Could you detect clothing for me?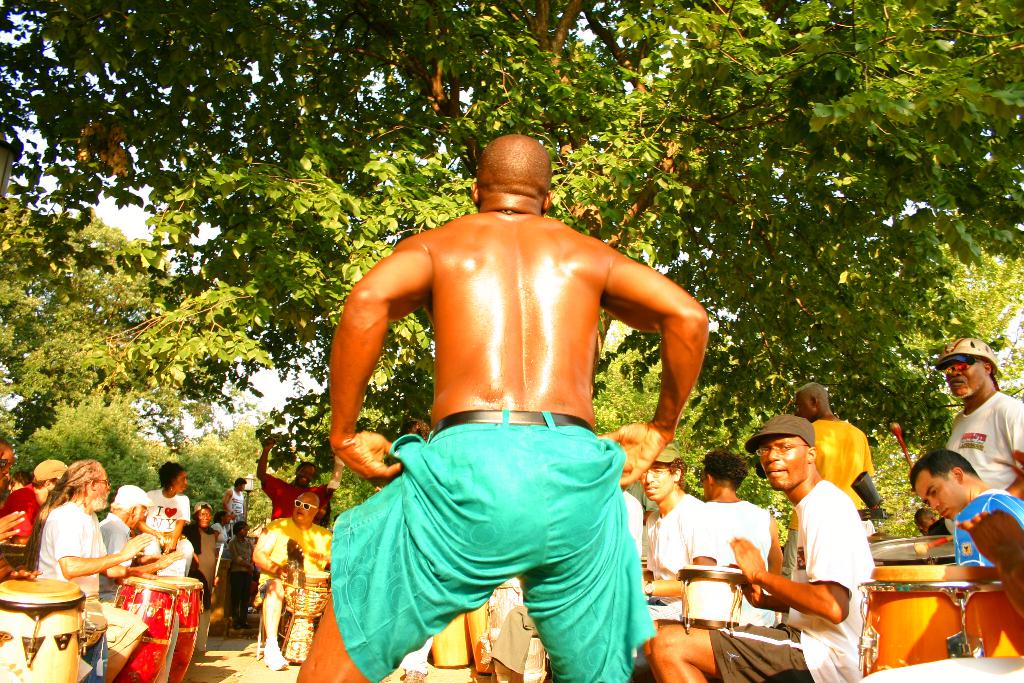
Detection result: 143,490,198,575.
